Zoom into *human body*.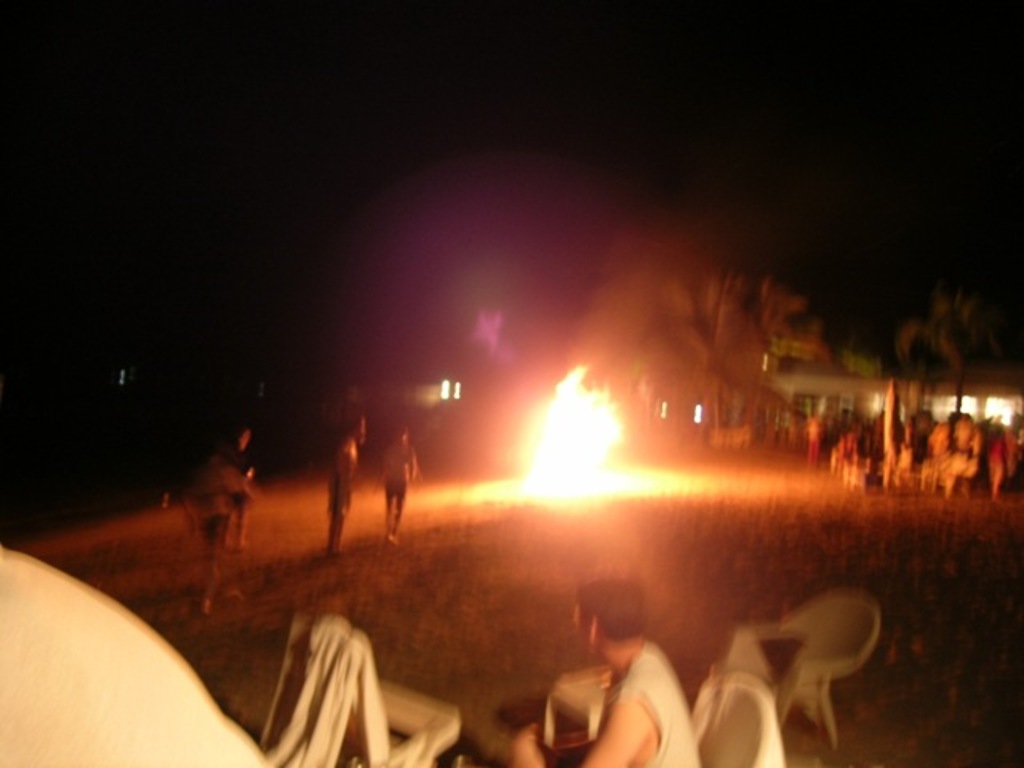
Zoom target: region(512, 573, 683, 767).
